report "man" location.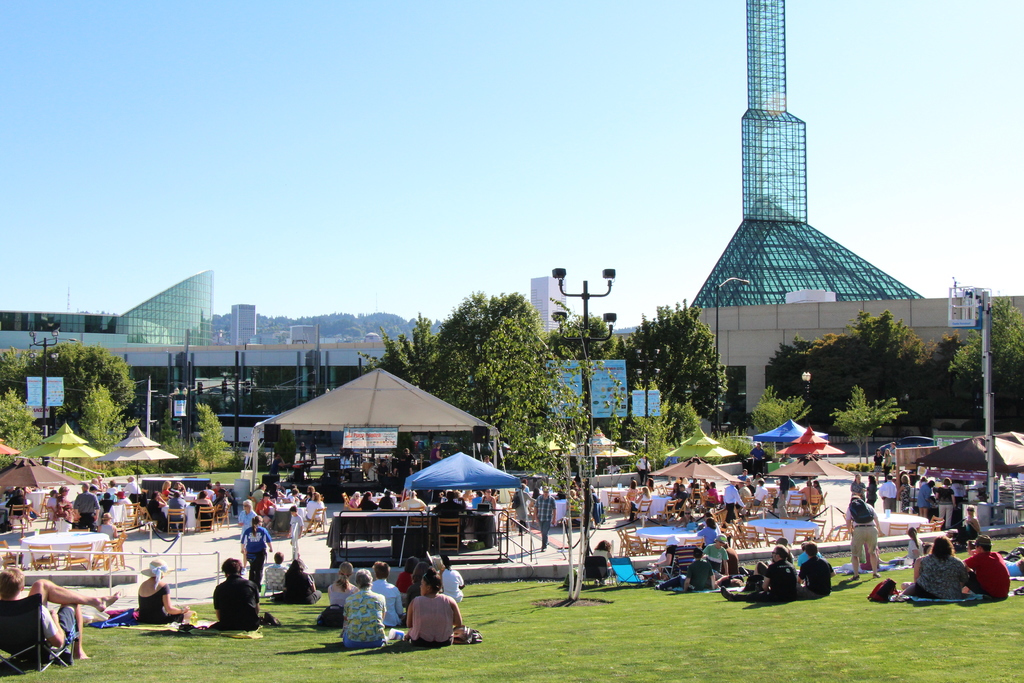
Report: 880,473,897,516.
